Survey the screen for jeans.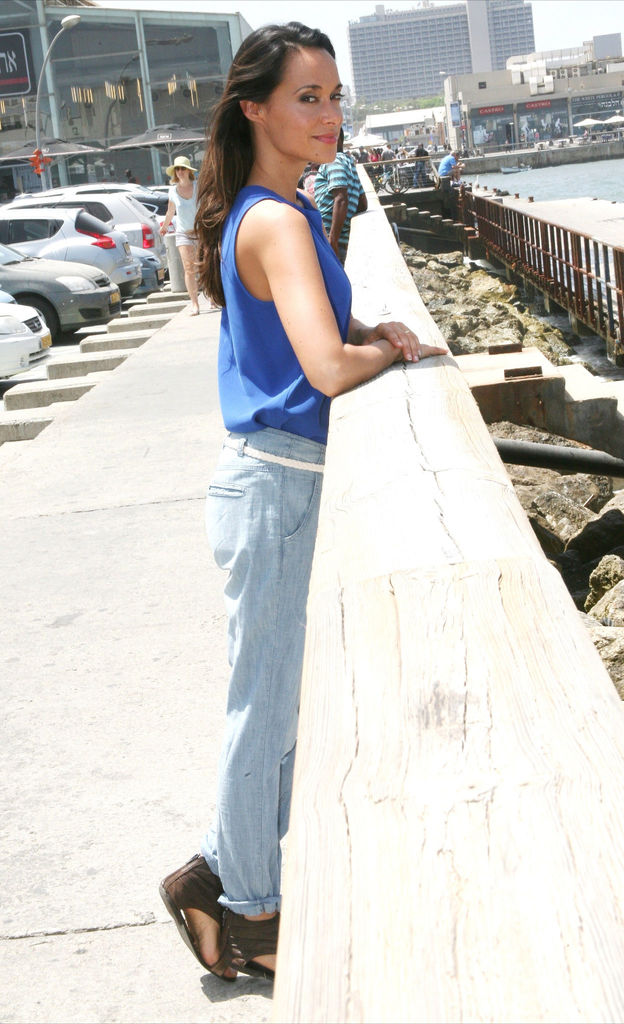
Survey found: [x1=185, y1=404, x2=345, y2=954].
